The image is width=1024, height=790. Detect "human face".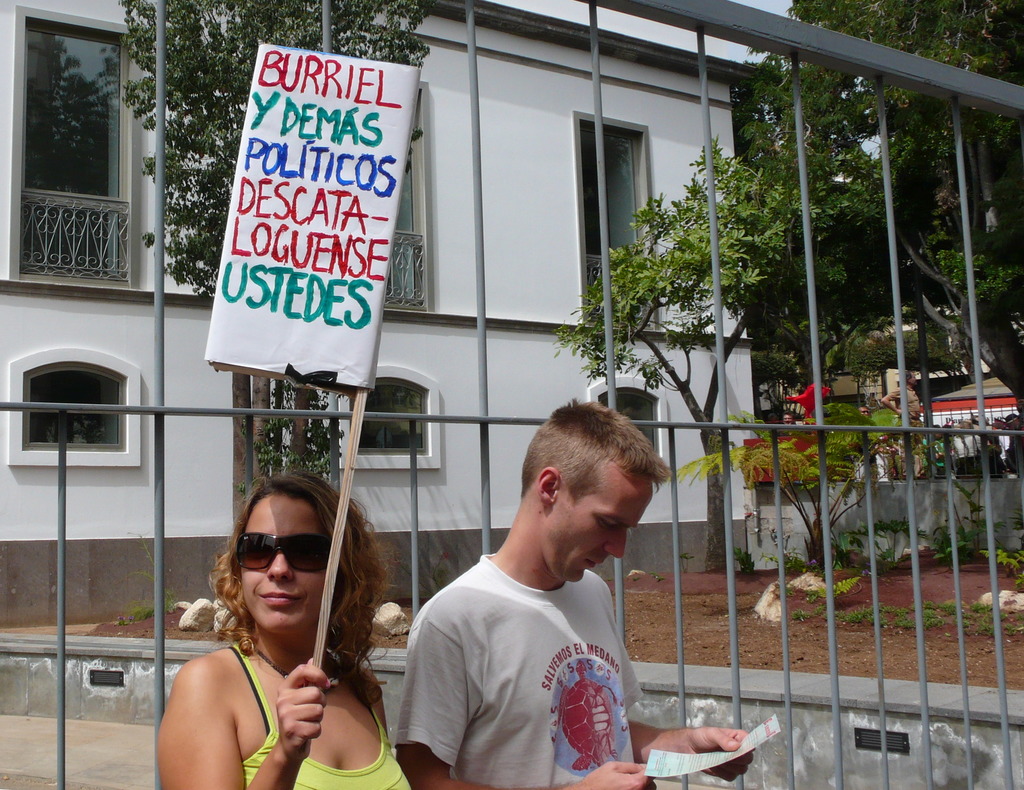
Detection: <box>236,490,335,637</box>.
